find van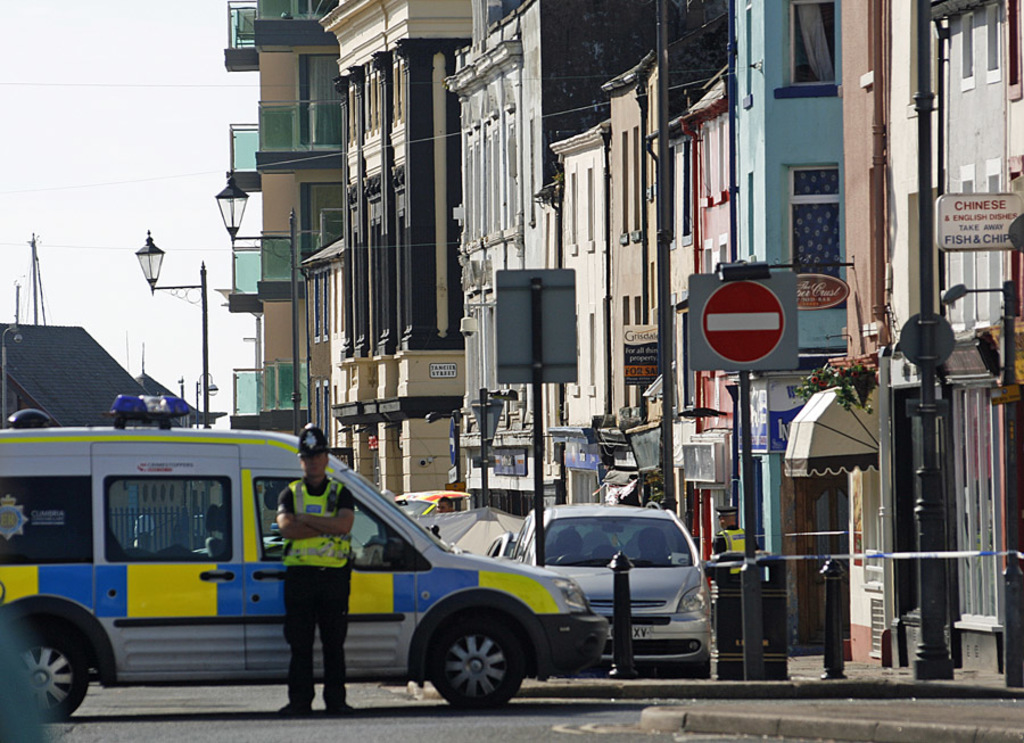
(left=0, top=391, right=611, bottom=721)
